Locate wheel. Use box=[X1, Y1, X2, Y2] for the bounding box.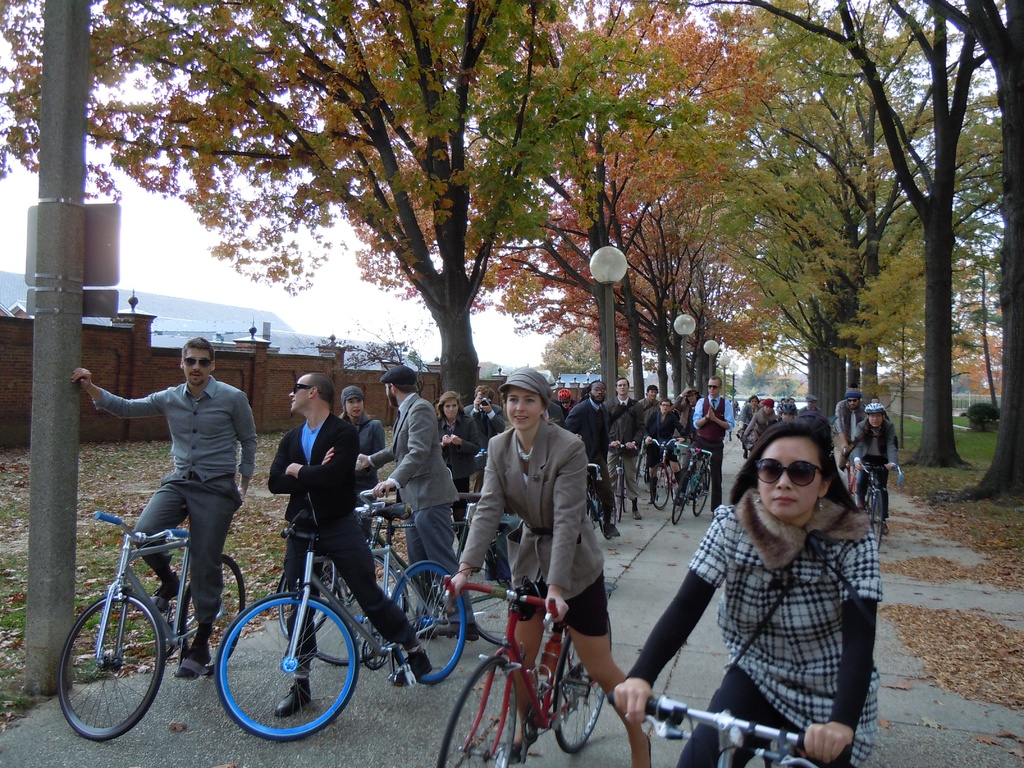
box=[673, 471, 691, 523].
